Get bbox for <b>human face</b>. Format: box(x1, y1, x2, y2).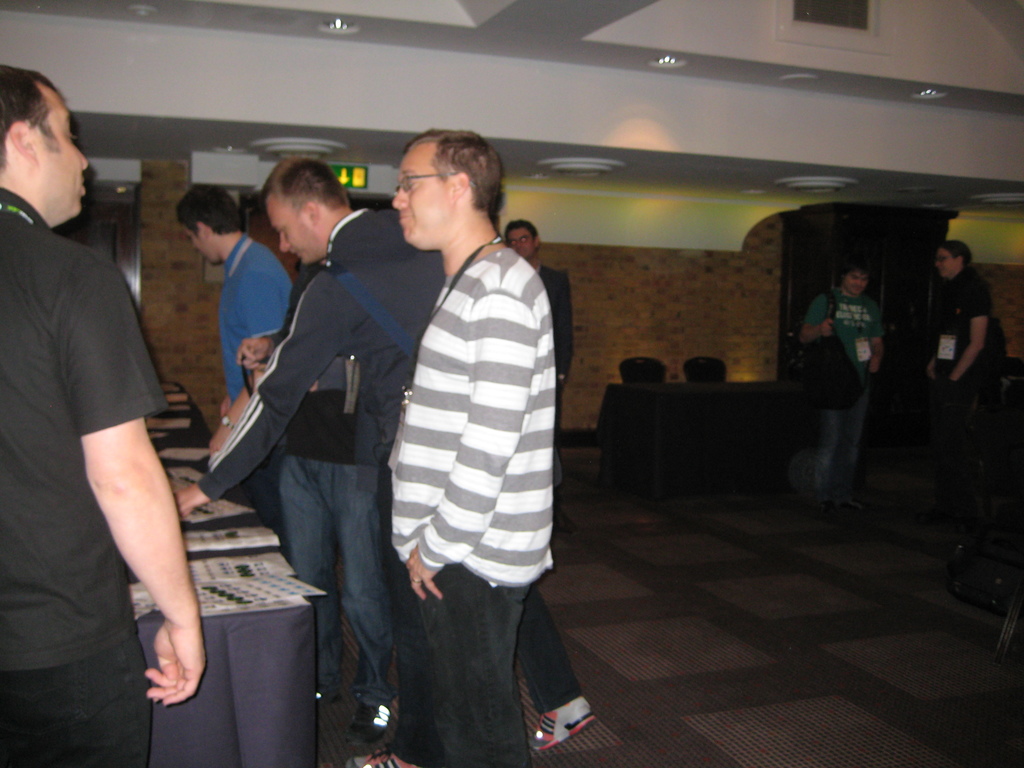
box(265, 193, 315, 264).
